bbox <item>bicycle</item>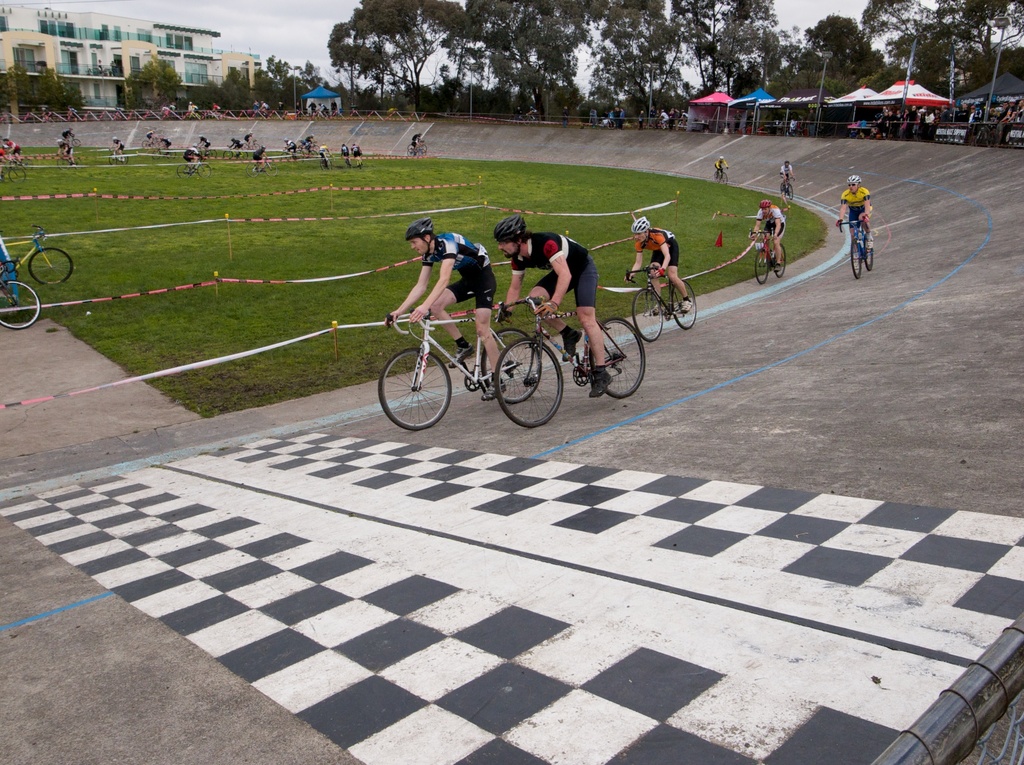
box=[59, 136, 80, 149]
